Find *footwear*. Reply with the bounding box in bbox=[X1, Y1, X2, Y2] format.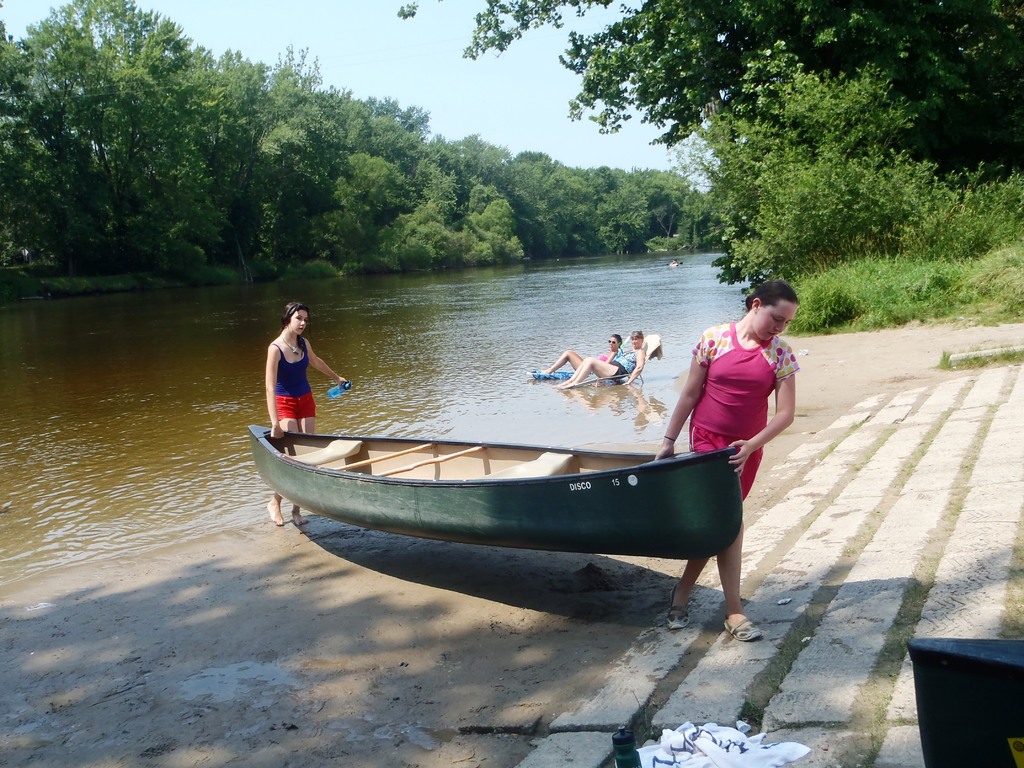
bbox=[719, 614, 762, 644].
